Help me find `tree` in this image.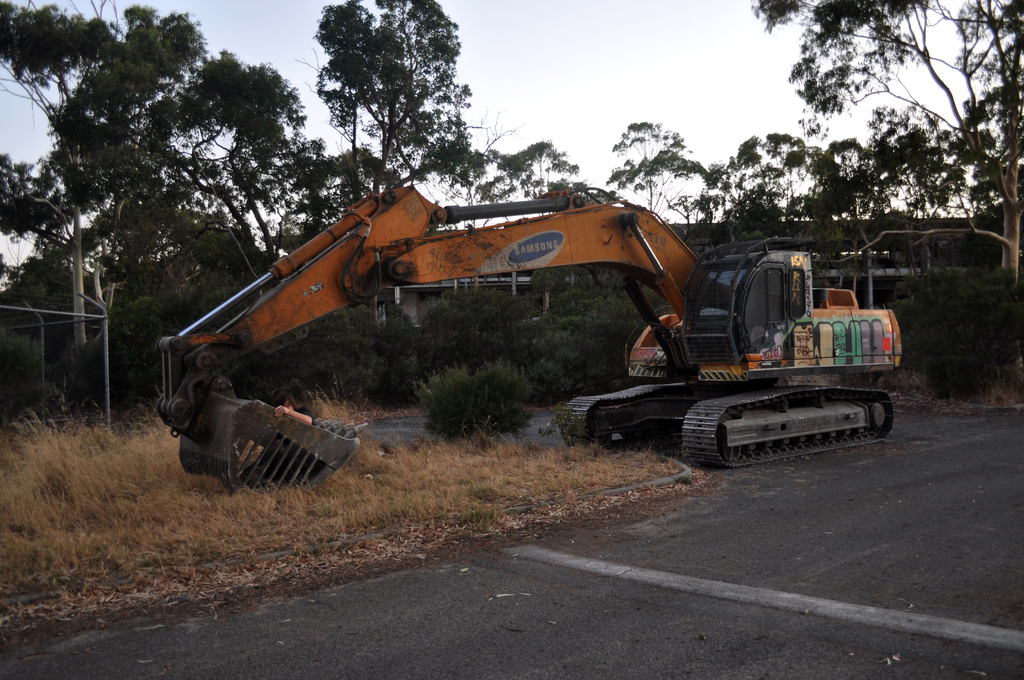
Found it: detection(605, 117, 705, 216).
